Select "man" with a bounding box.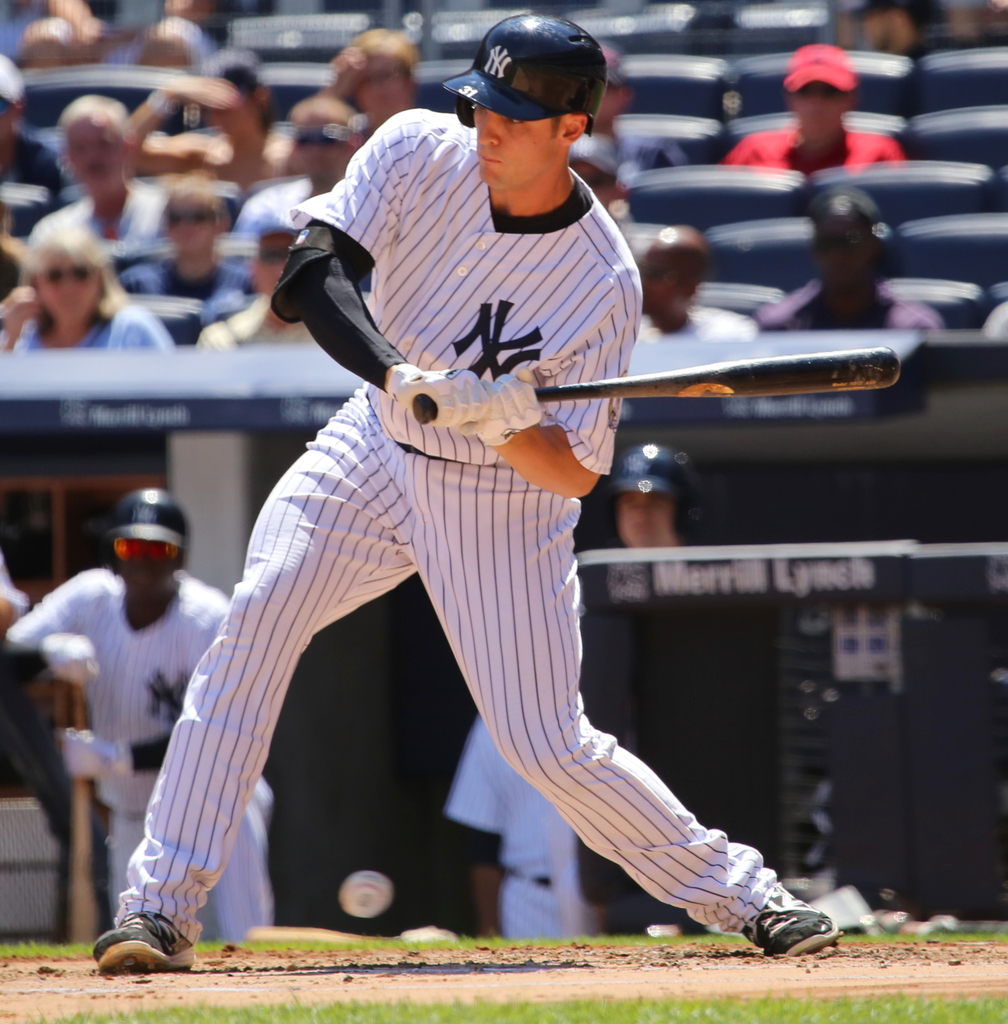
<bbox>602, 440, 690, 540</bbox>.
